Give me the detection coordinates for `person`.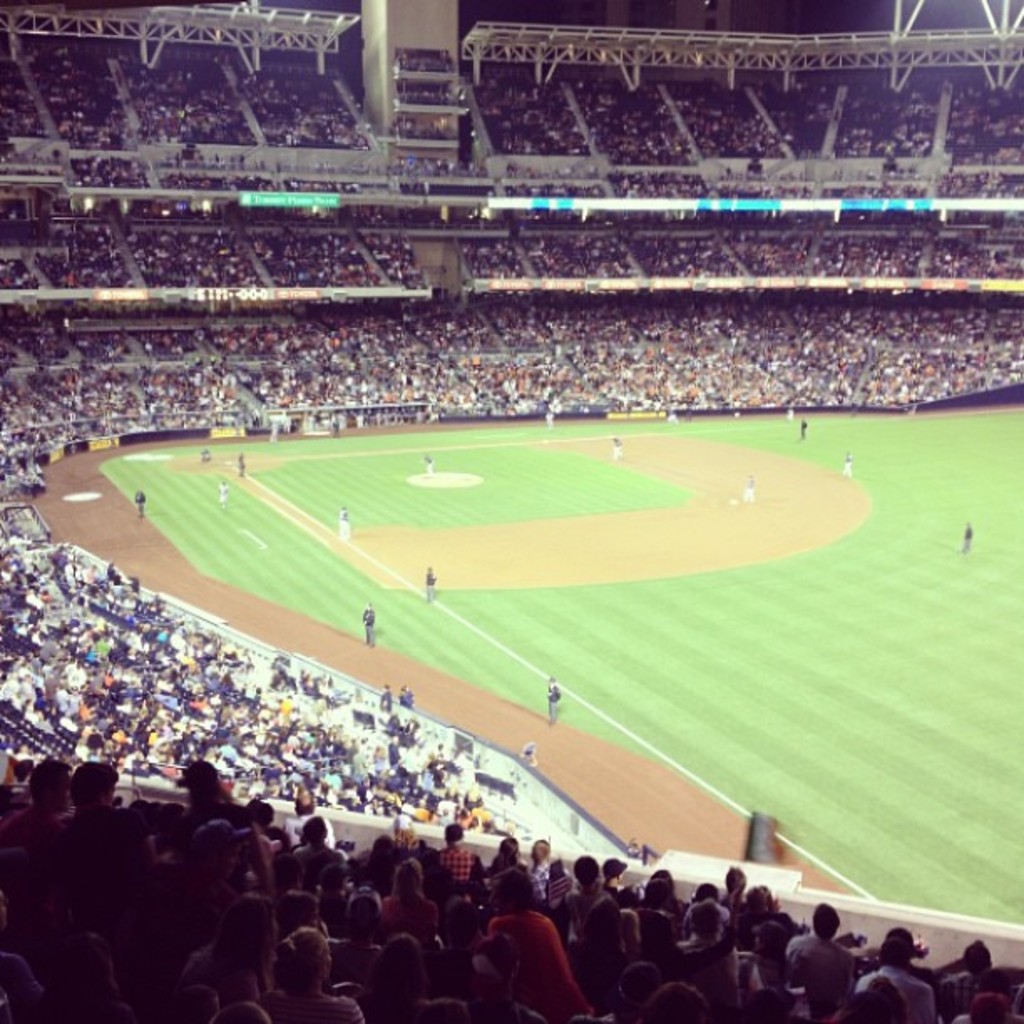
960, 517, 974, 554.
